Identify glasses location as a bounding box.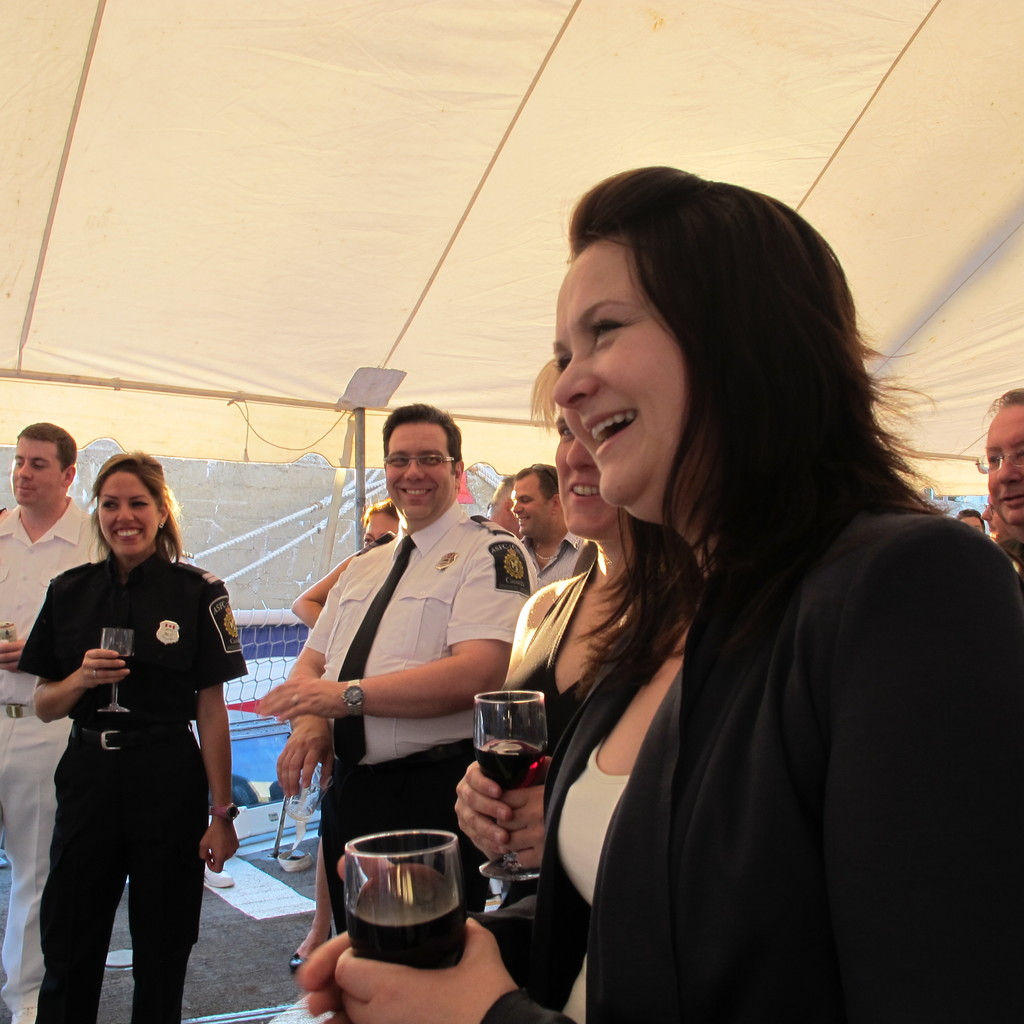
(left=383, top=455, right=458, bottom=470).
